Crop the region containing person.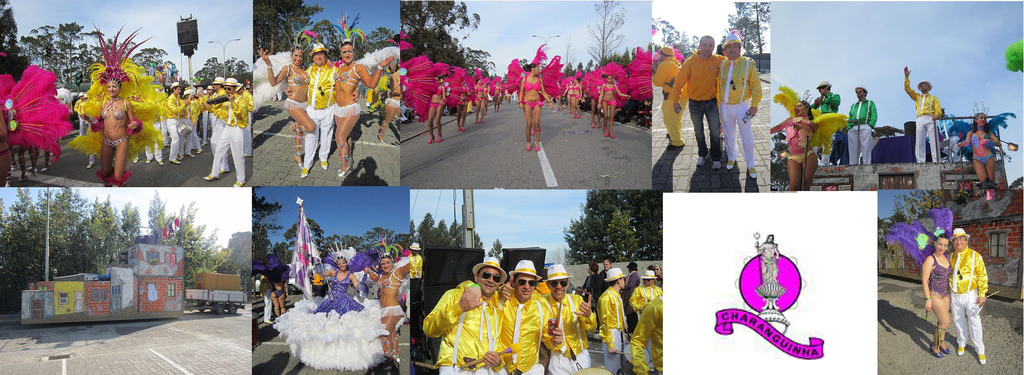
Crop region: <region>958, 113, 1005, 206</region>.
